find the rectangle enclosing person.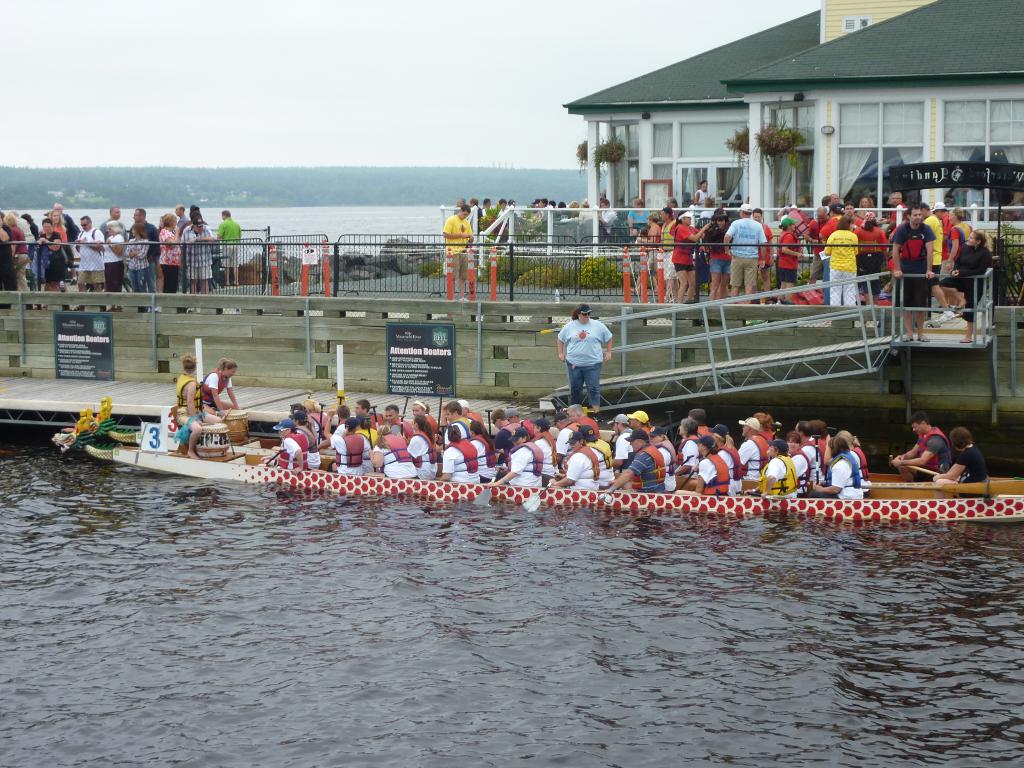
region(892, 414, 948, 483).
